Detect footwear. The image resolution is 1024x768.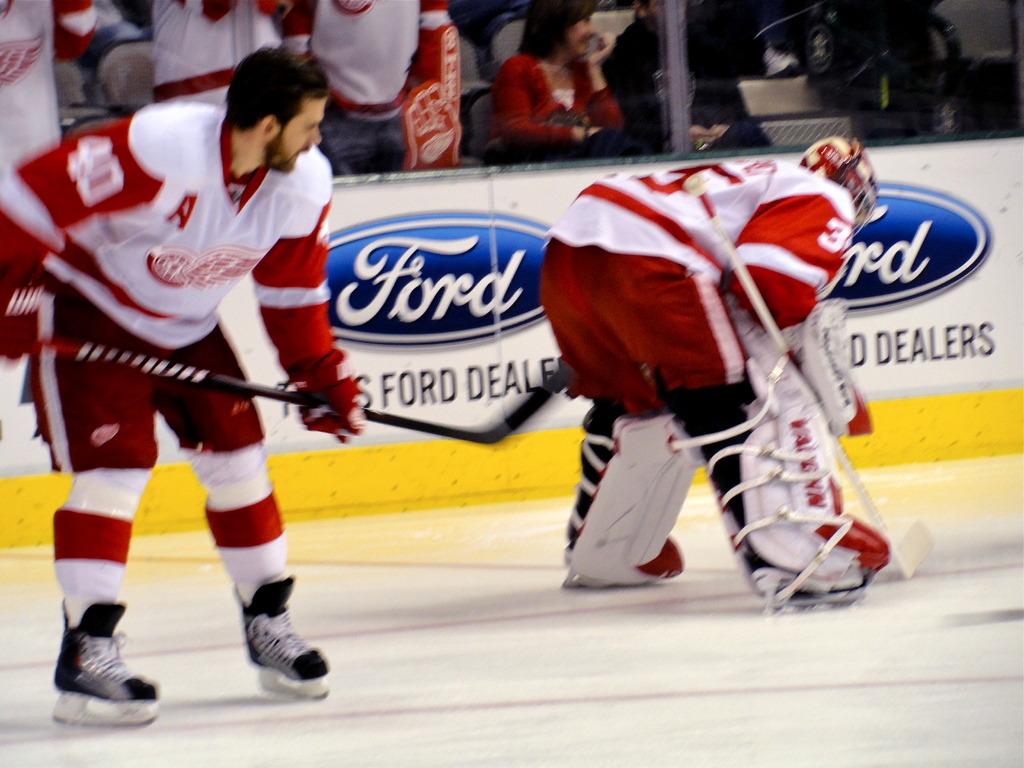
<region>41, 620, 134, 729</region>.
